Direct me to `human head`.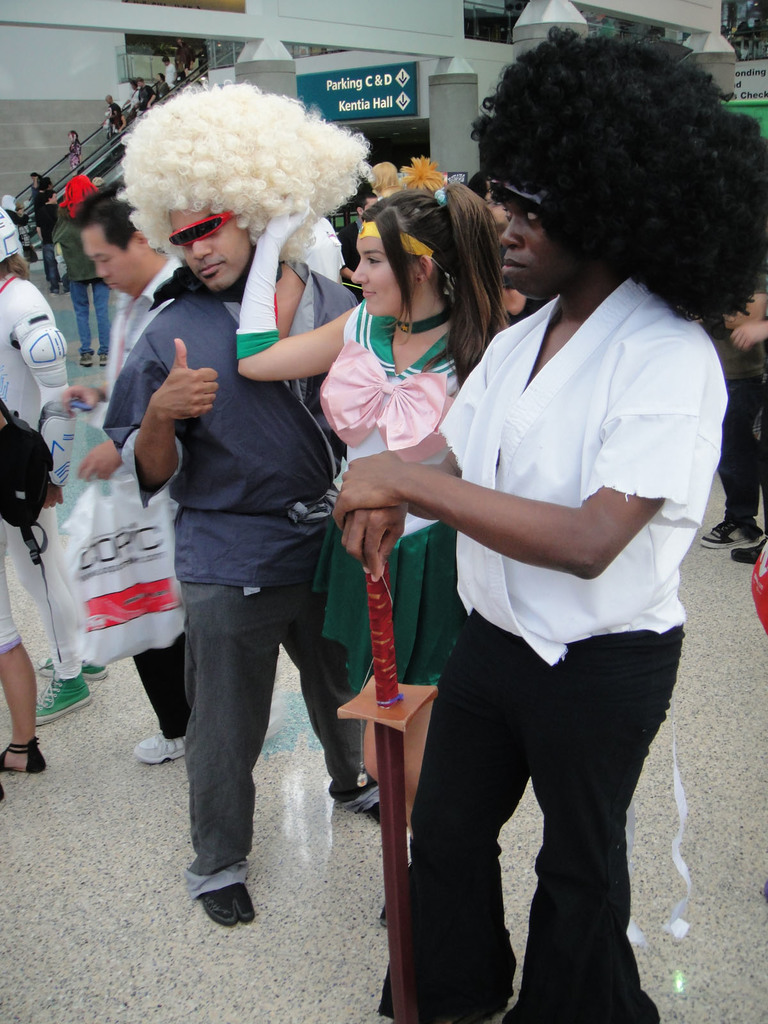
Direction: {"left": 463, "top": 21, "right": 758, "bottom": 332}.
